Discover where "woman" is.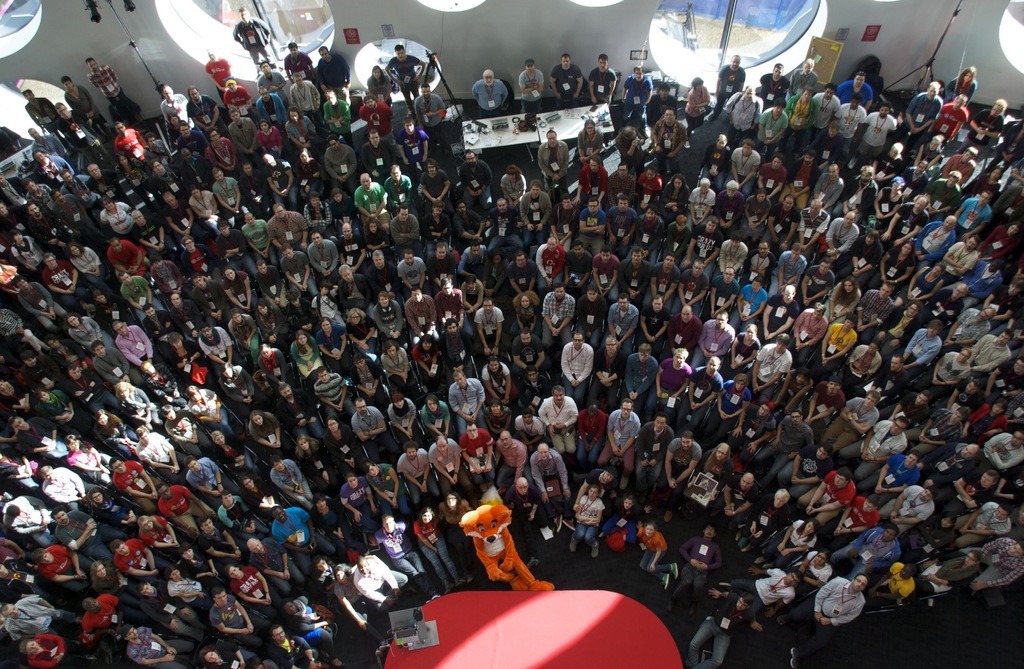
Discovered at locate(95, 286, 134, 336).
